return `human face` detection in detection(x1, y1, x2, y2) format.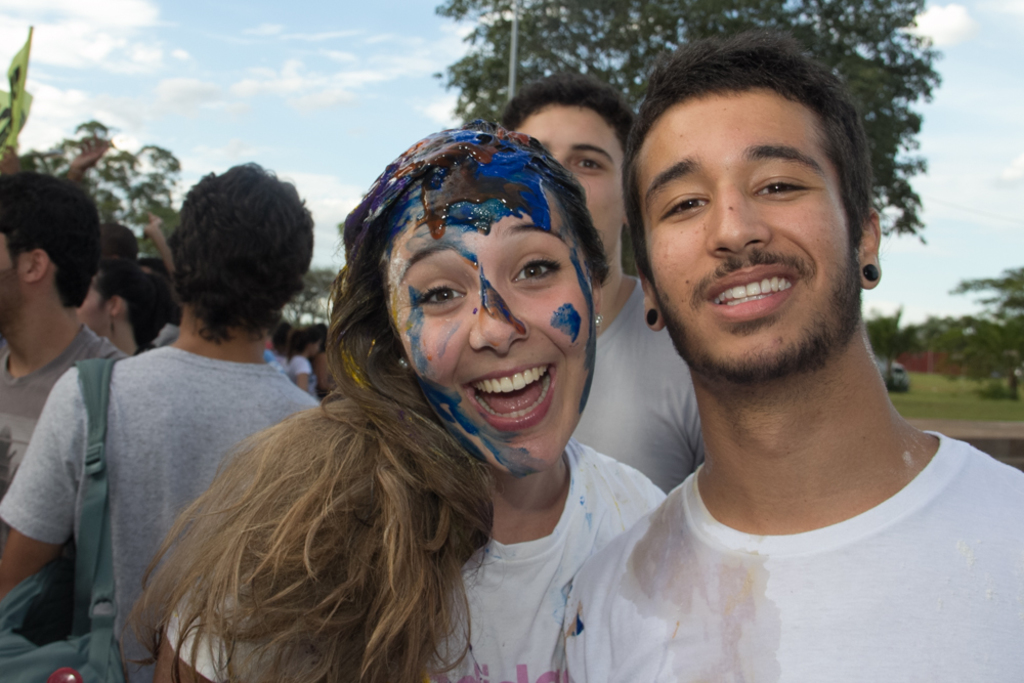
detection(378, 163, 596, 473).
